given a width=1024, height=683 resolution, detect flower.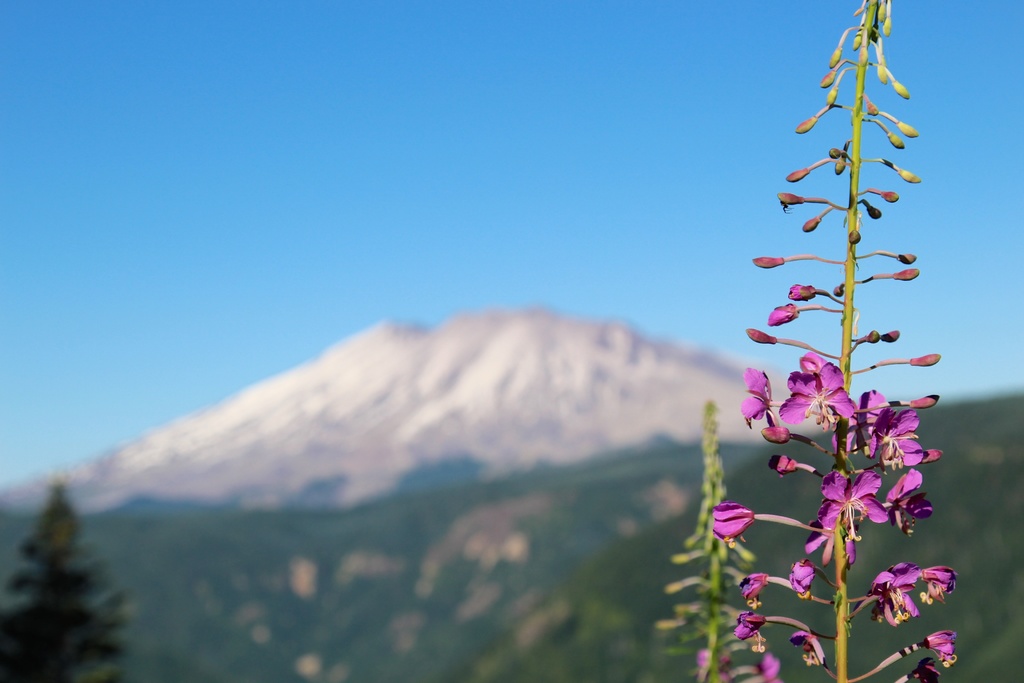
[x1=916, y1=661, x2=938, y2=682].
